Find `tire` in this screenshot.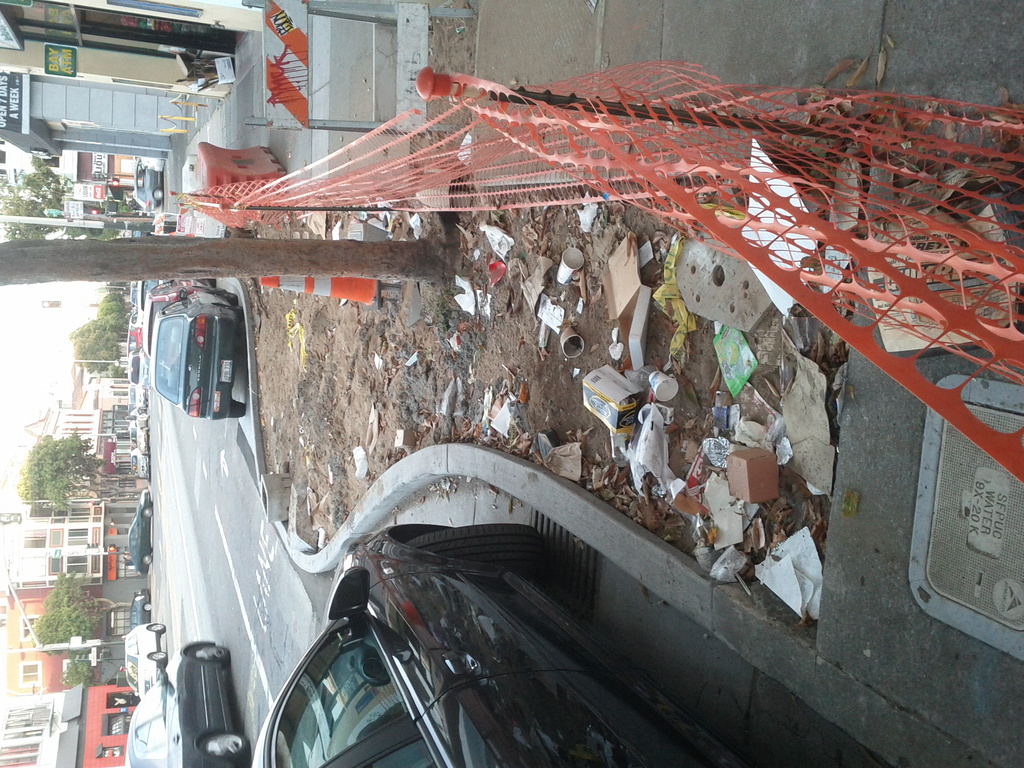
The bounding box for `tire` is <bbox>138, 506, 155, 519</bbox>.
